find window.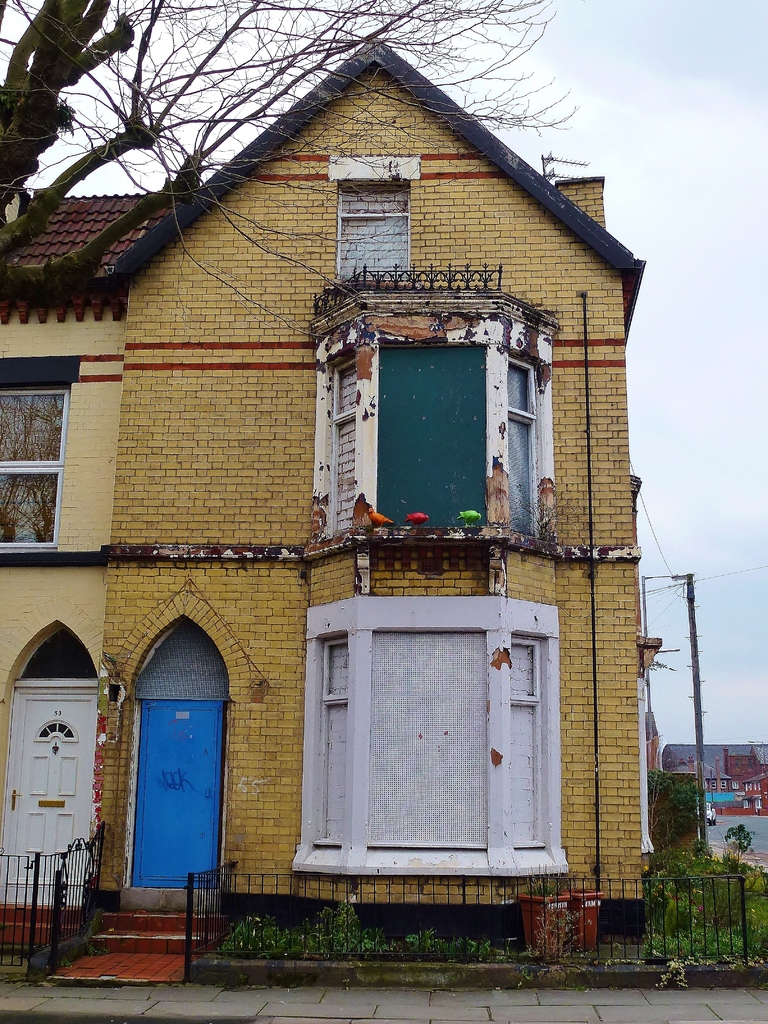
(left=338, top=182, right=410, bottom=280).
